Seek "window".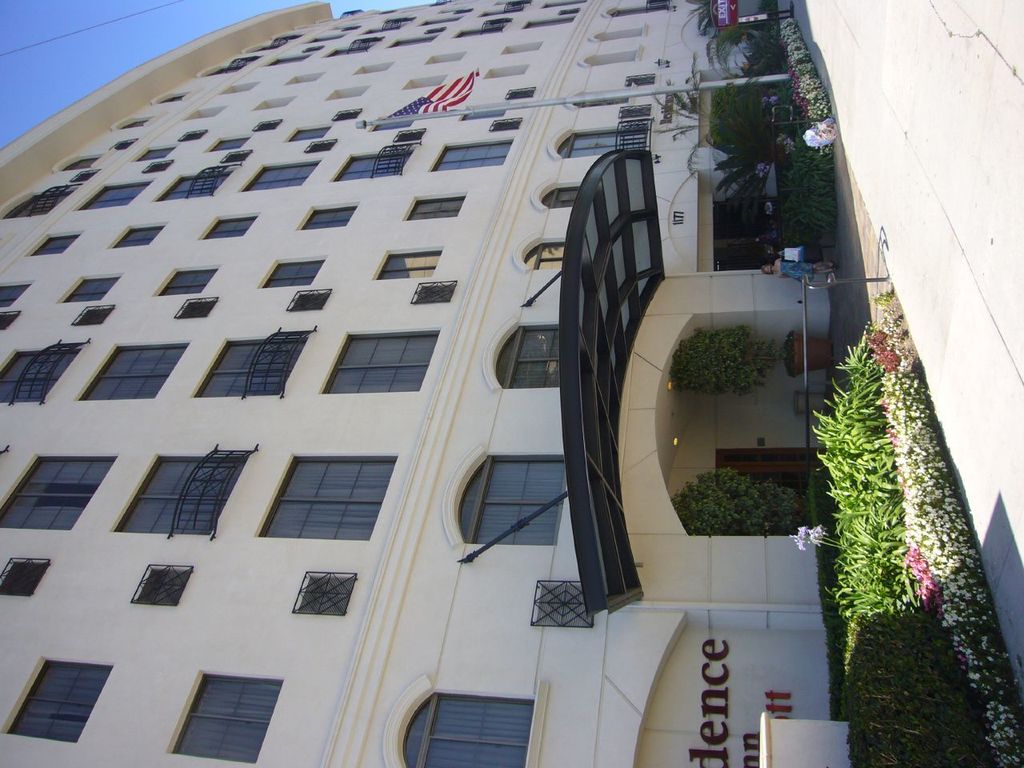
crop(286, 288, 330, 312).
